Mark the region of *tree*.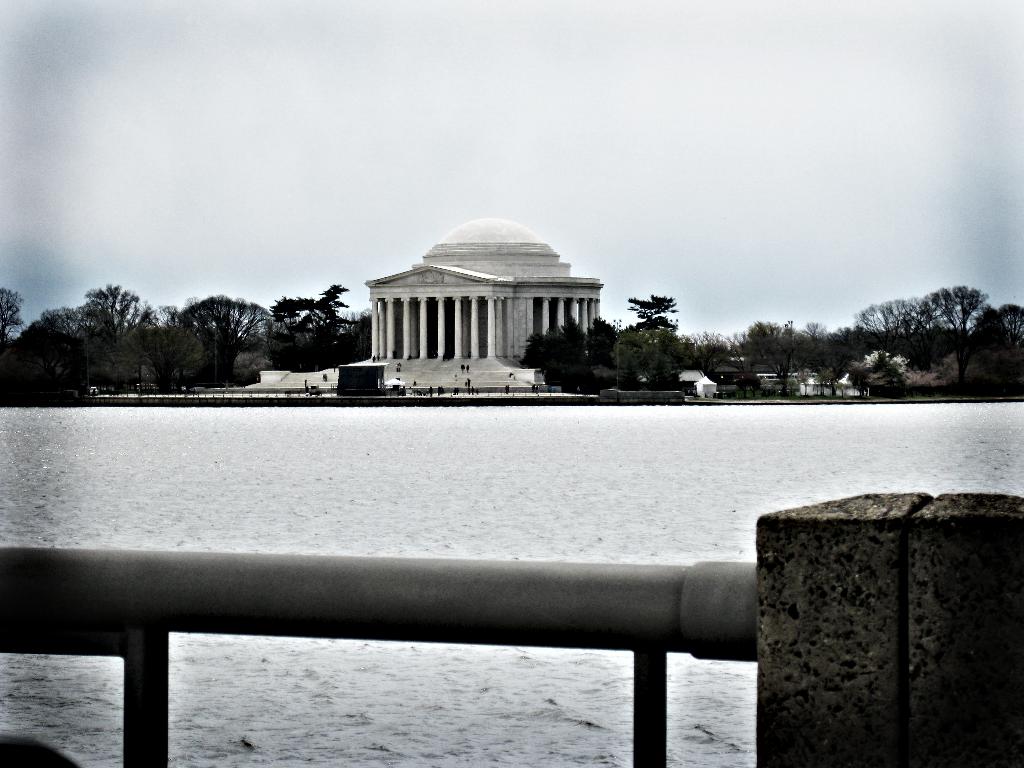
Region: (0,283,25,340).
